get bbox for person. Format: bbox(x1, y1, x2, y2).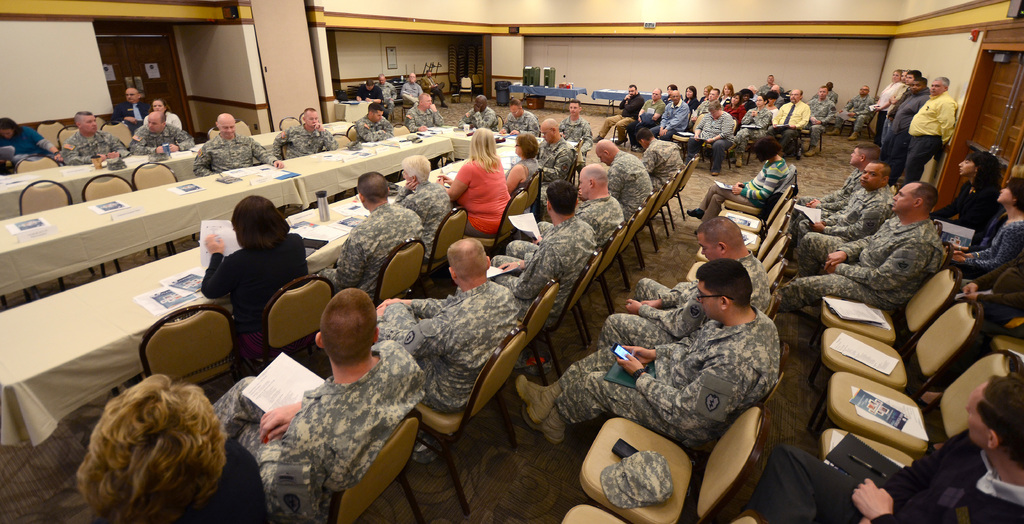
bbox(499, 99, 540, 129).
